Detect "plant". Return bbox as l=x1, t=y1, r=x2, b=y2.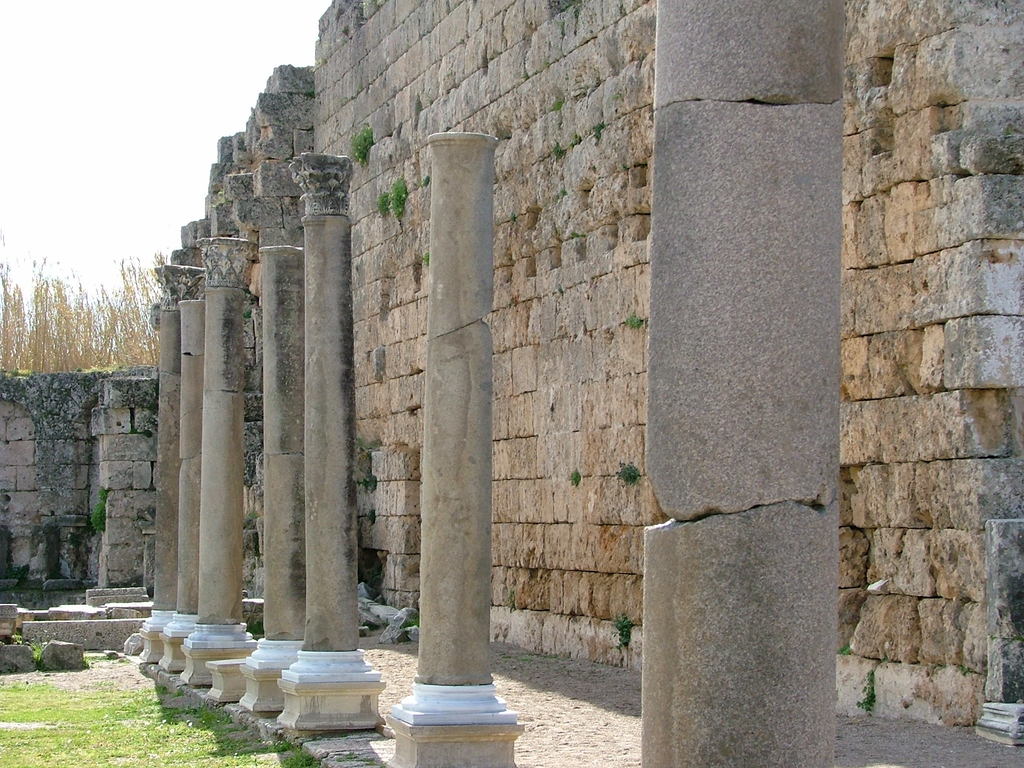
l=572, t=128, r=586, b=150.
